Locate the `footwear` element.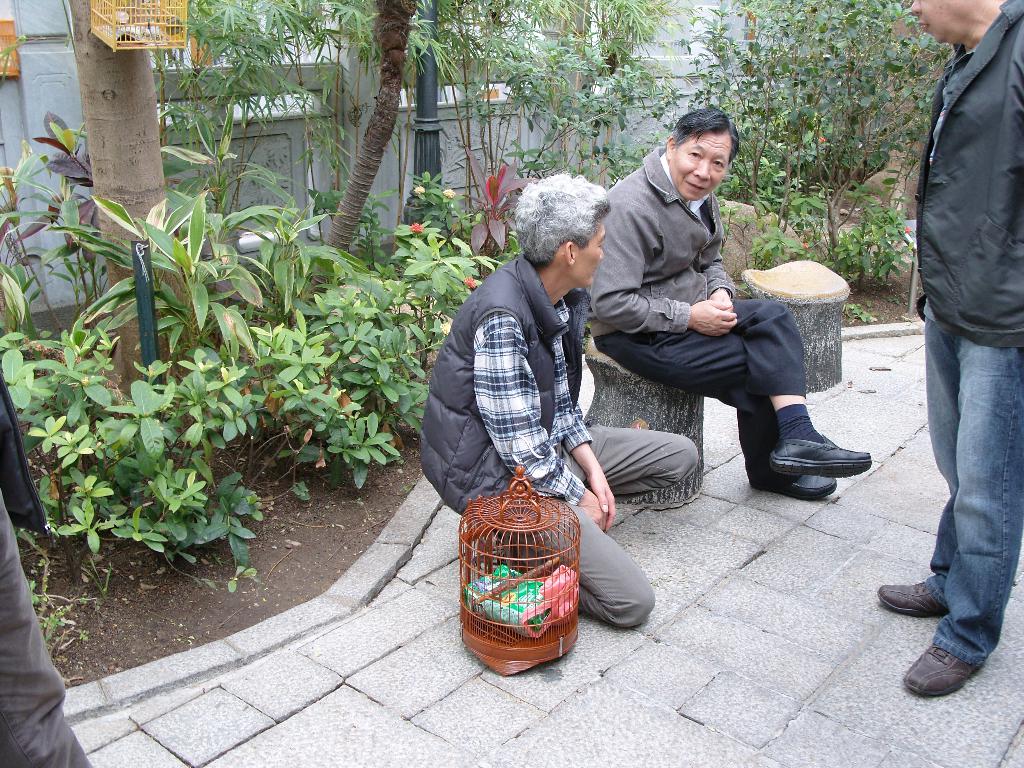
Element bbox: bbox(877, 577, 948, 617).
